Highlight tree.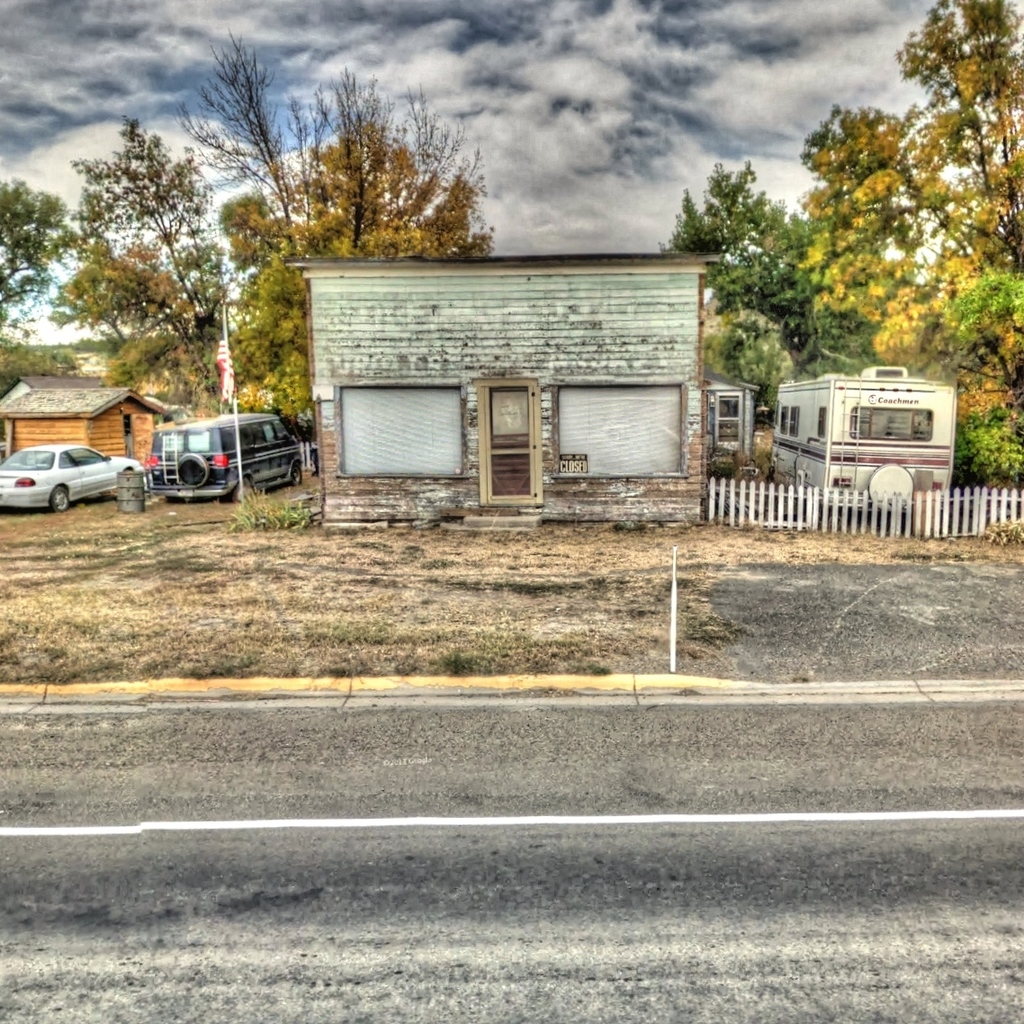
Highlighted region: 47, 229, 158, 369.
